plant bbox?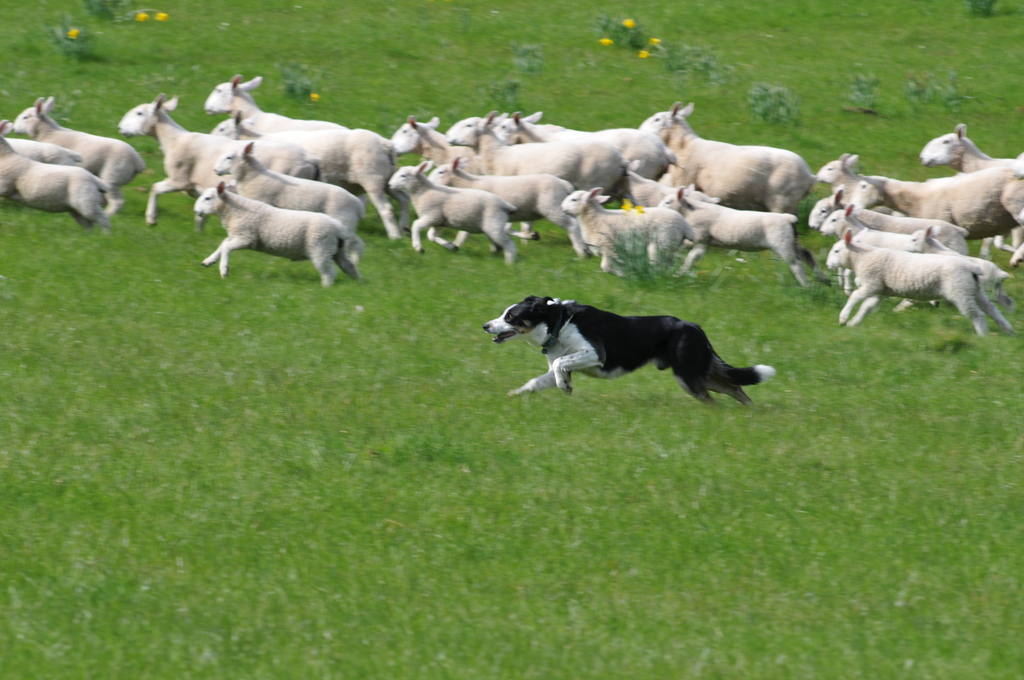
box(519, 36, 545, 73)
